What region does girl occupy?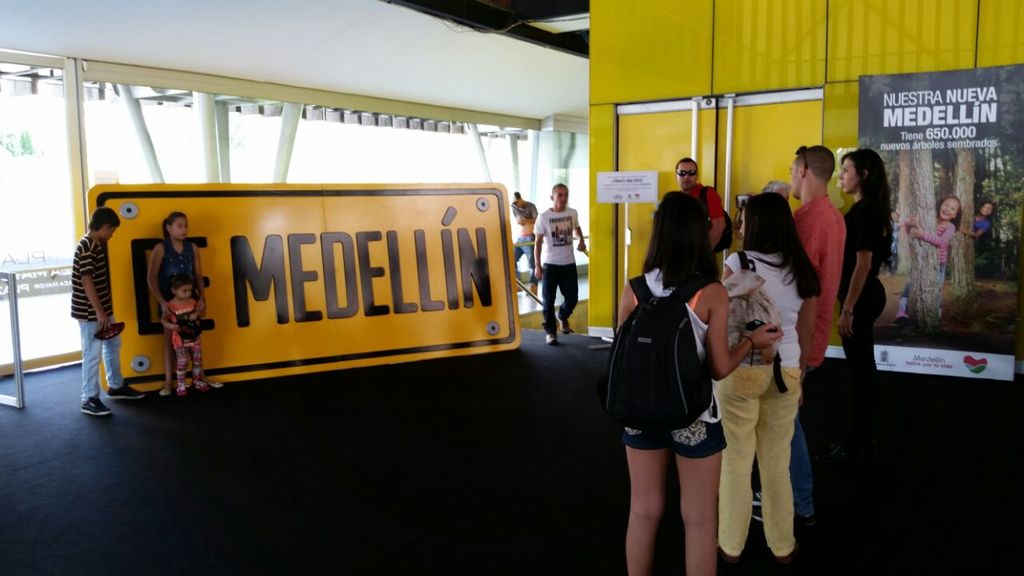
detection(902, 198, 958, 327).
